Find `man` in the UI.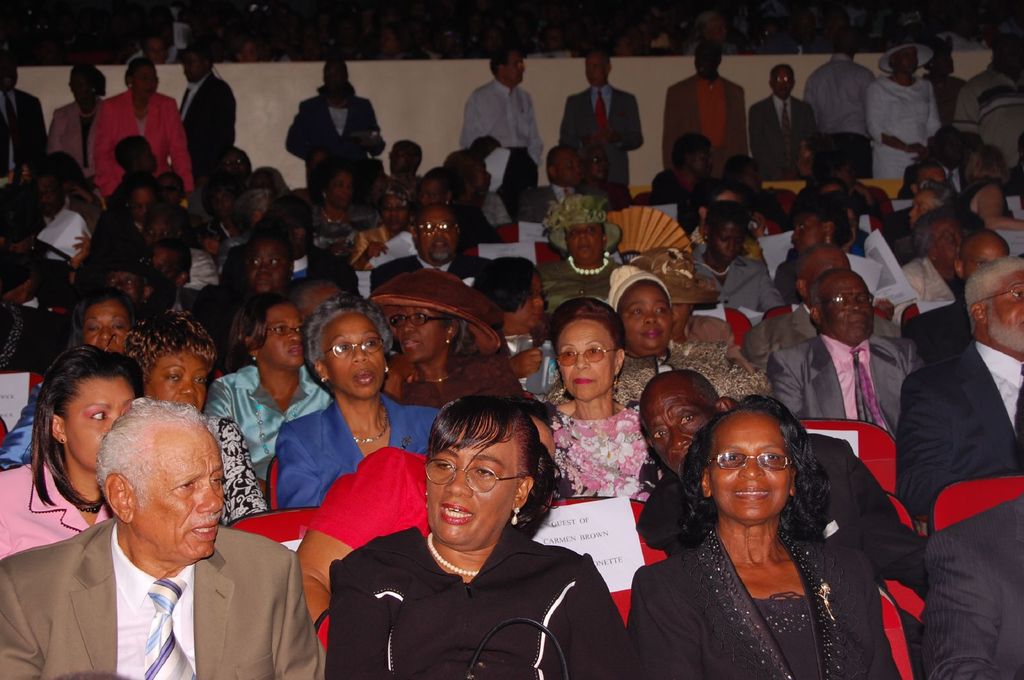
UI element at 748,64,817,166.
